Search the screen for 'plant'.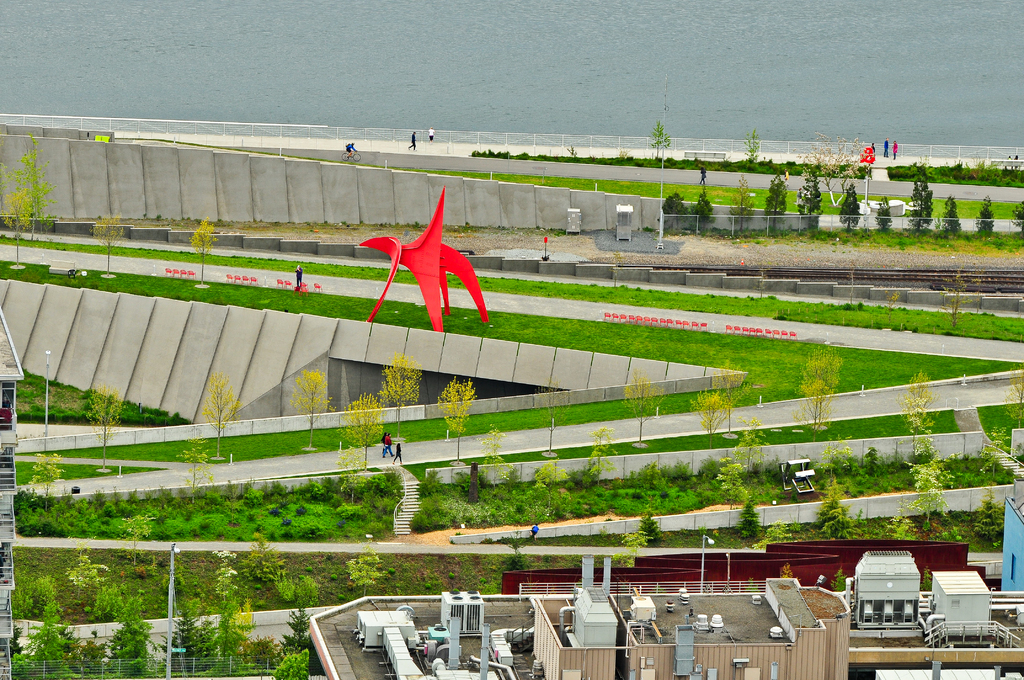
Found at bbox(720, 350, 741, 435).
